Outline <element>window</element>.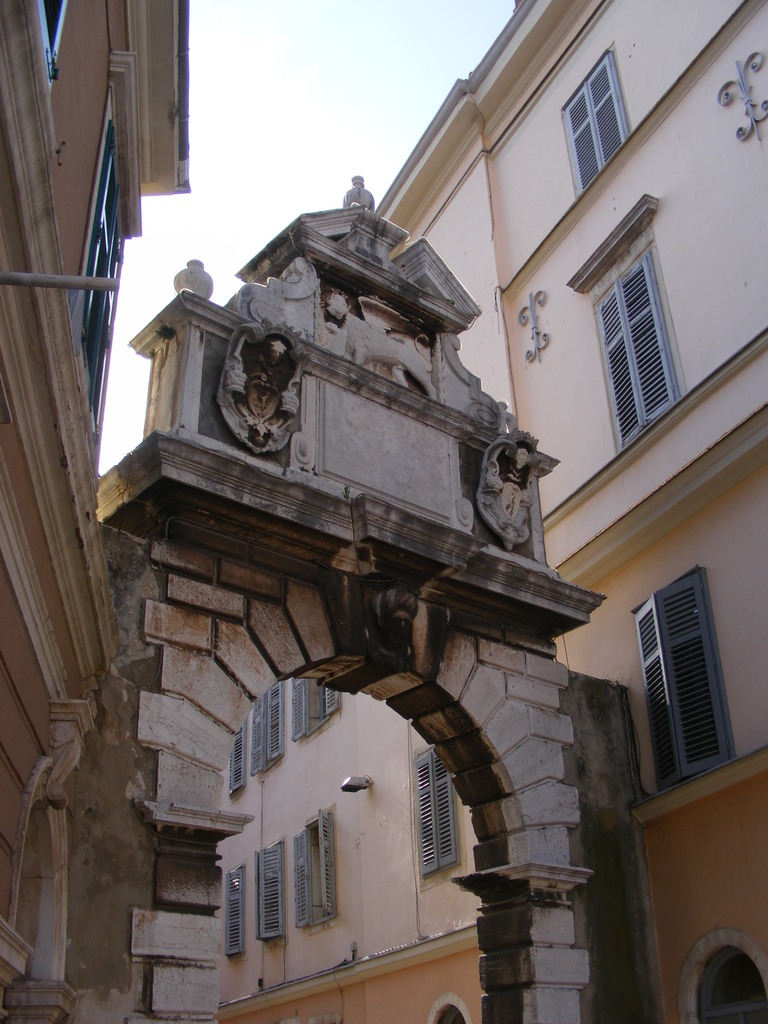
Outline: <region>252, 839, 294, 944</region>.
